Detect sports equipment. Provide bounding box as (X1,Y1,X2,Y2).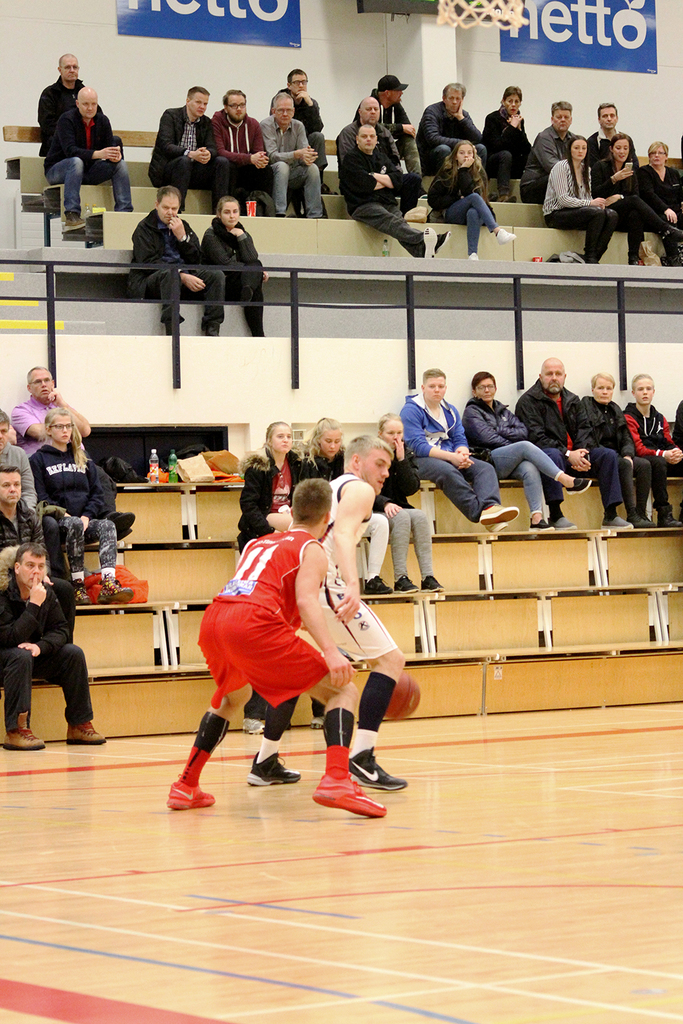
(169,776,211,810).
